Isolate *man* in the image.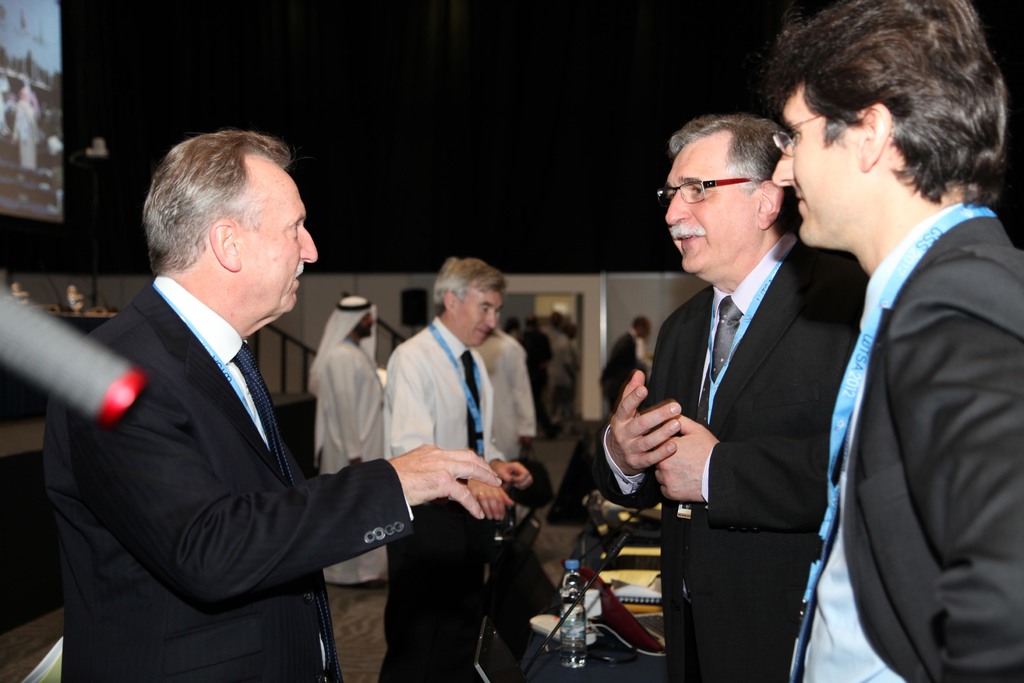
Isolated region: (x1=474, y1=324, x2=535, y2=466).
